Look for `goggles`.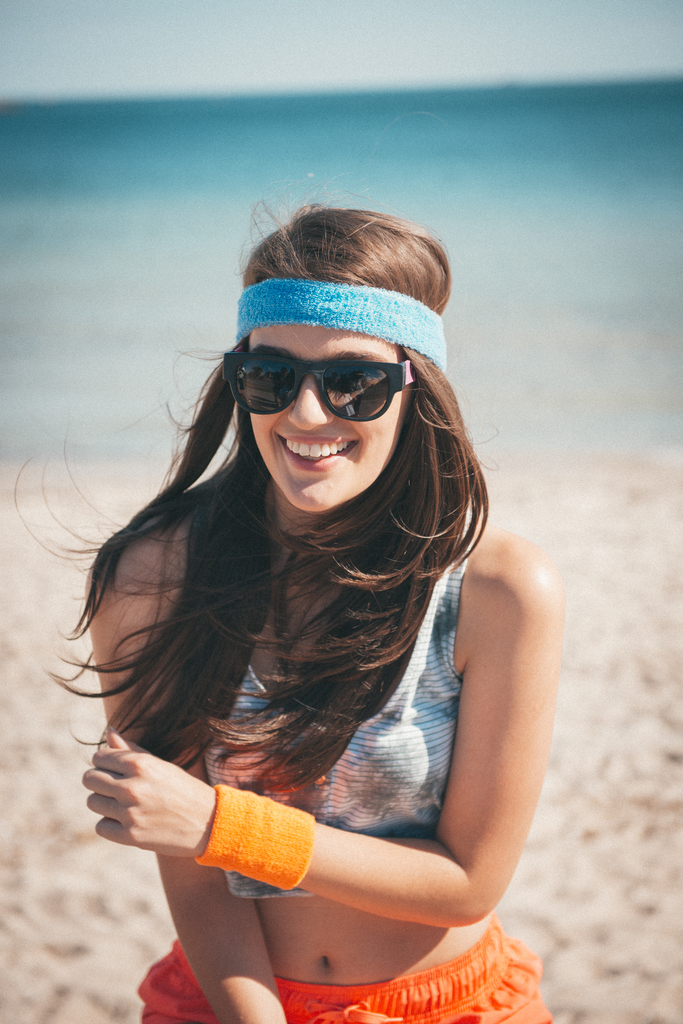
Found: {"x1": 227, "y1": 343, "x2": 410, "y2": 427}.
